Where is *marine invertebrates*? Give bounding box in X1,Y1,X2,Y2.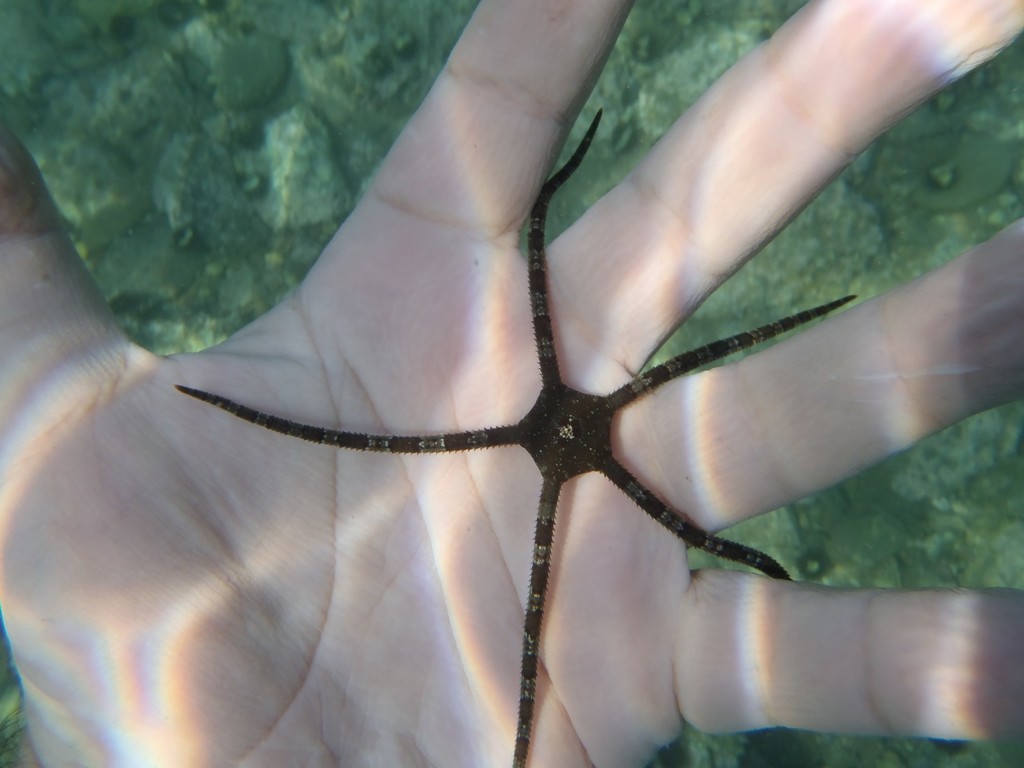
186,245,877,606.
